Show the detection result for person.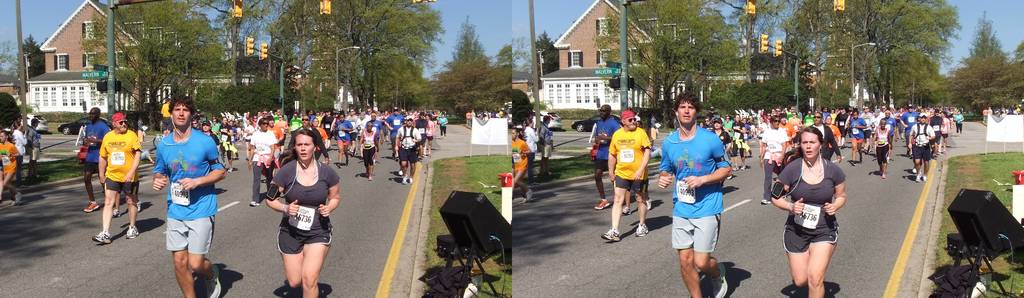
<box>598,104,655,240</box>.
